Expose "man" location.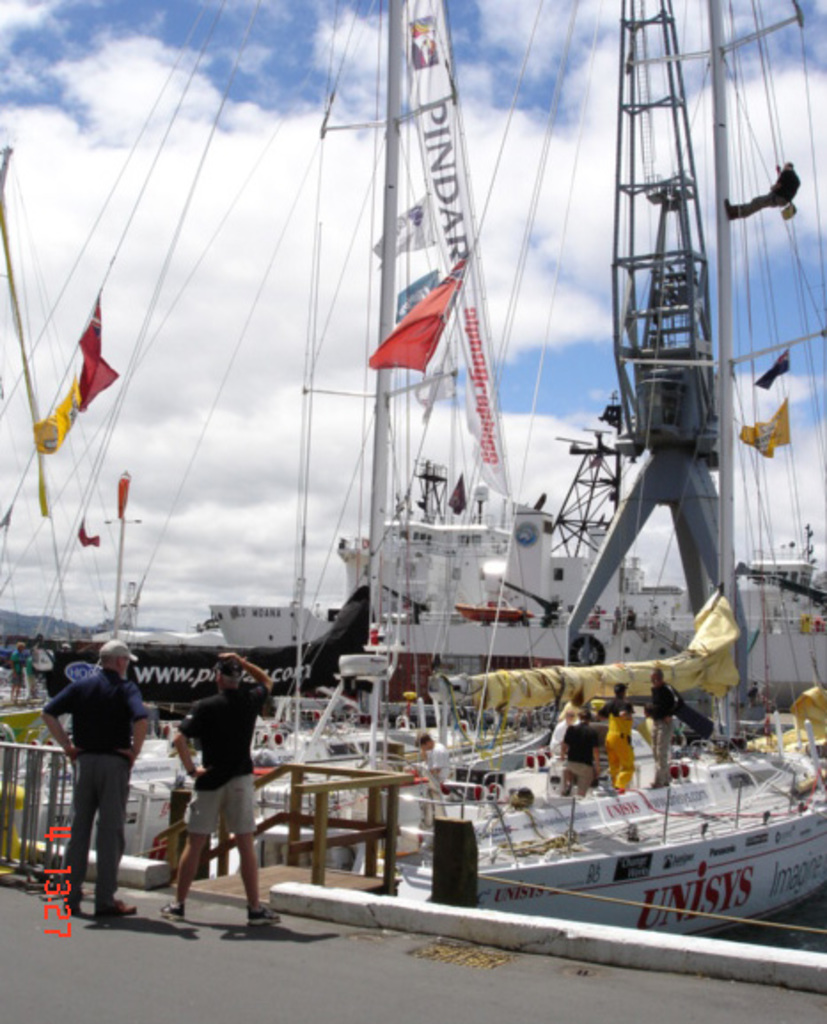
Exposed at 44:644:151:921.
